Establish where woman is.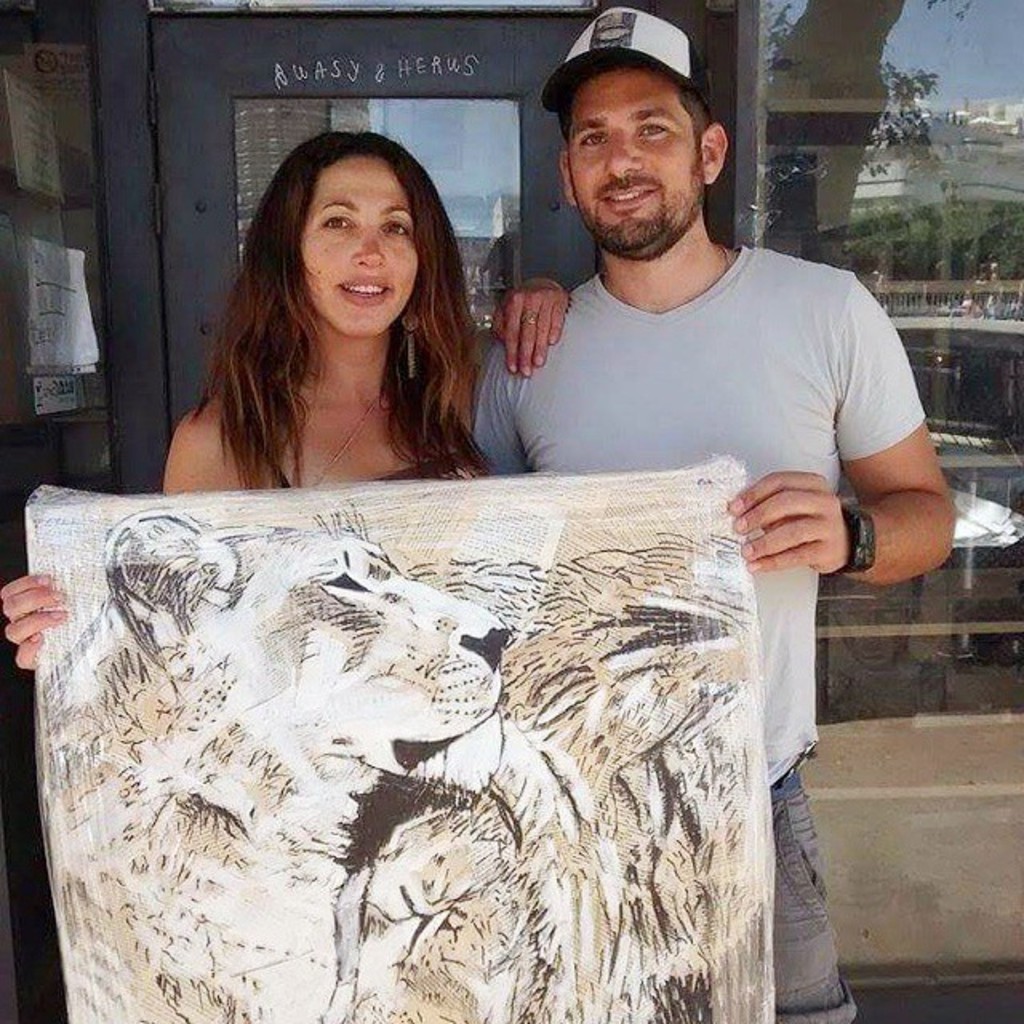
Established at (x1=2, y1=120, x2=571, y2=693).
